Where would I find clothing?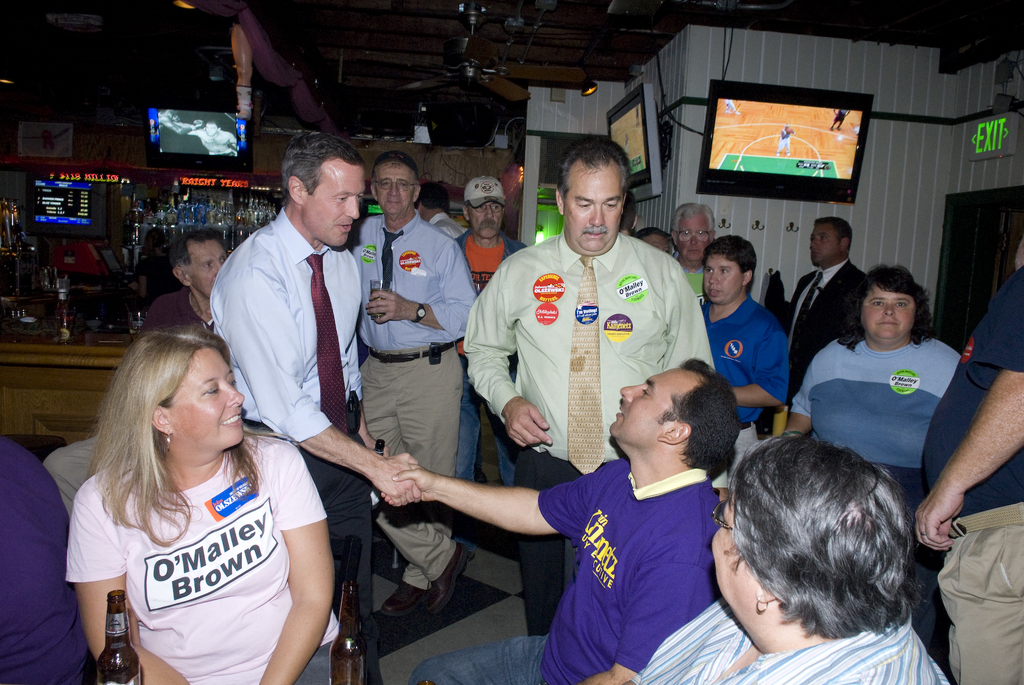
At x1=75 y1=440 x2=313 y2=668.
